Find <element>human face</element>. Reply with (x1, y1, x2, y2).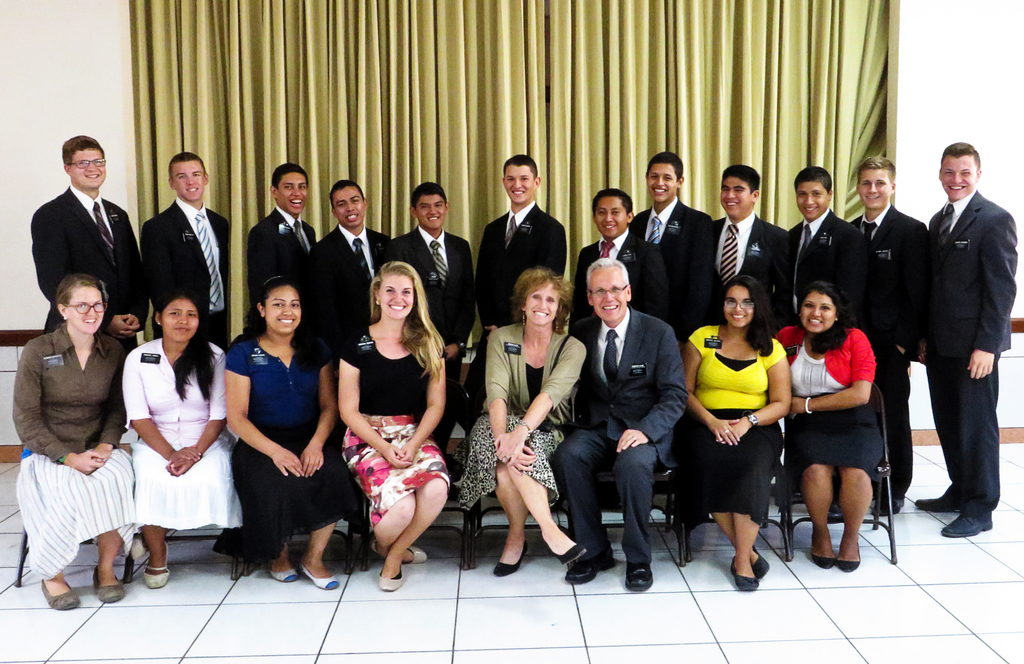
(508, 156, 537, 205).
